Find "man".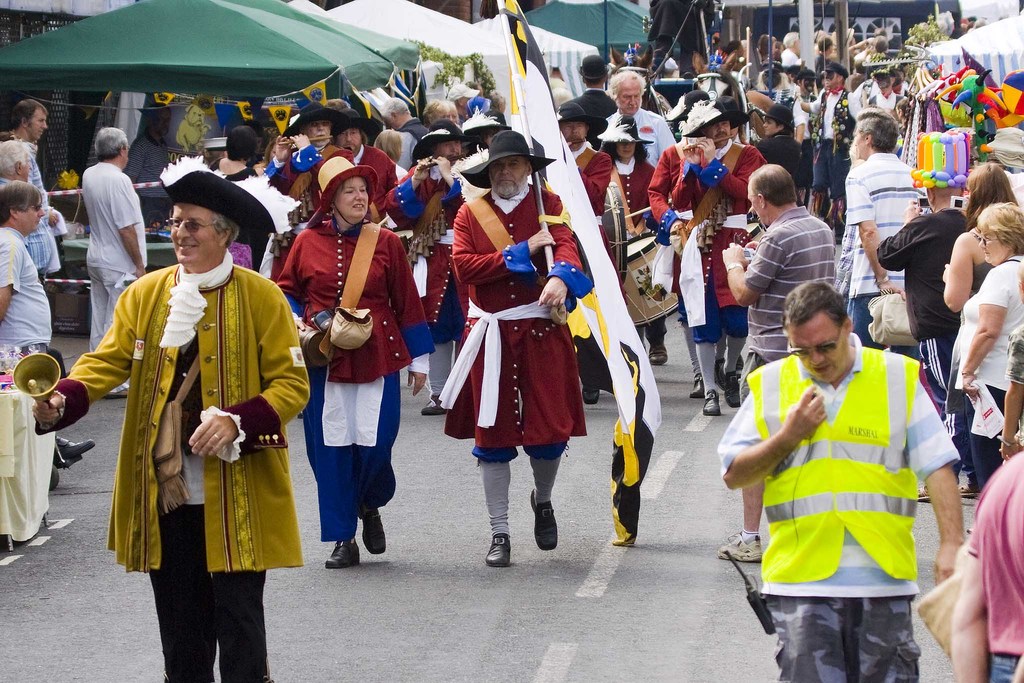
crop(556, 94, 621, 408).
